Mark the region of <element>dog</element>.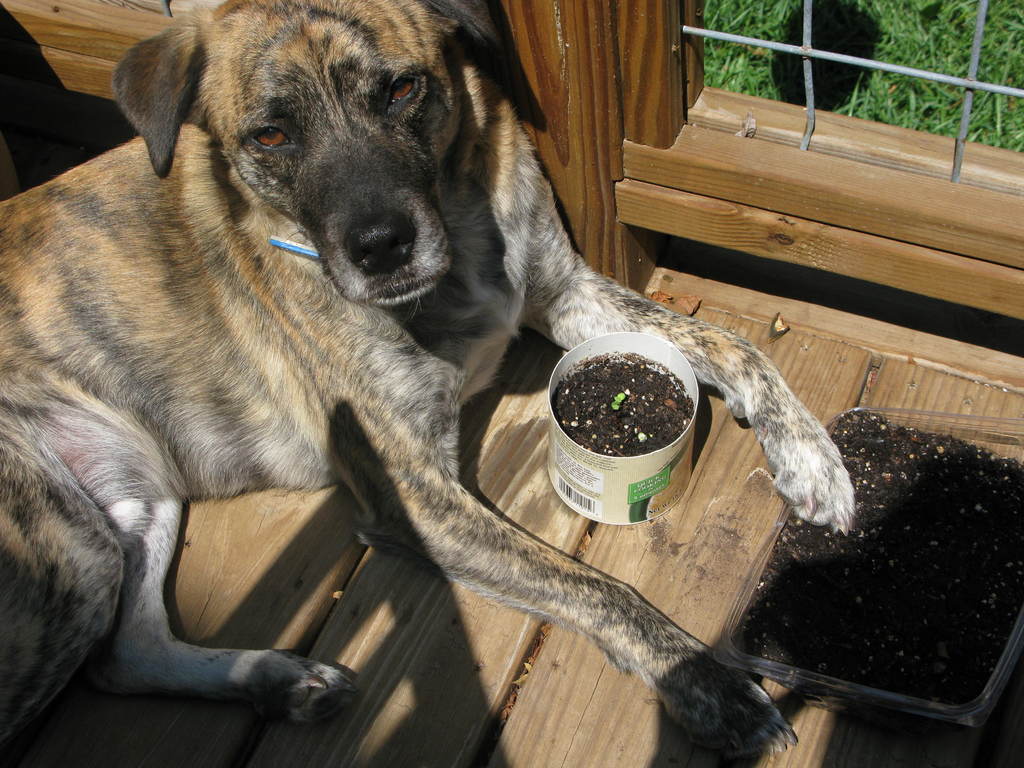
Region: (0, 0, 856, 764).
